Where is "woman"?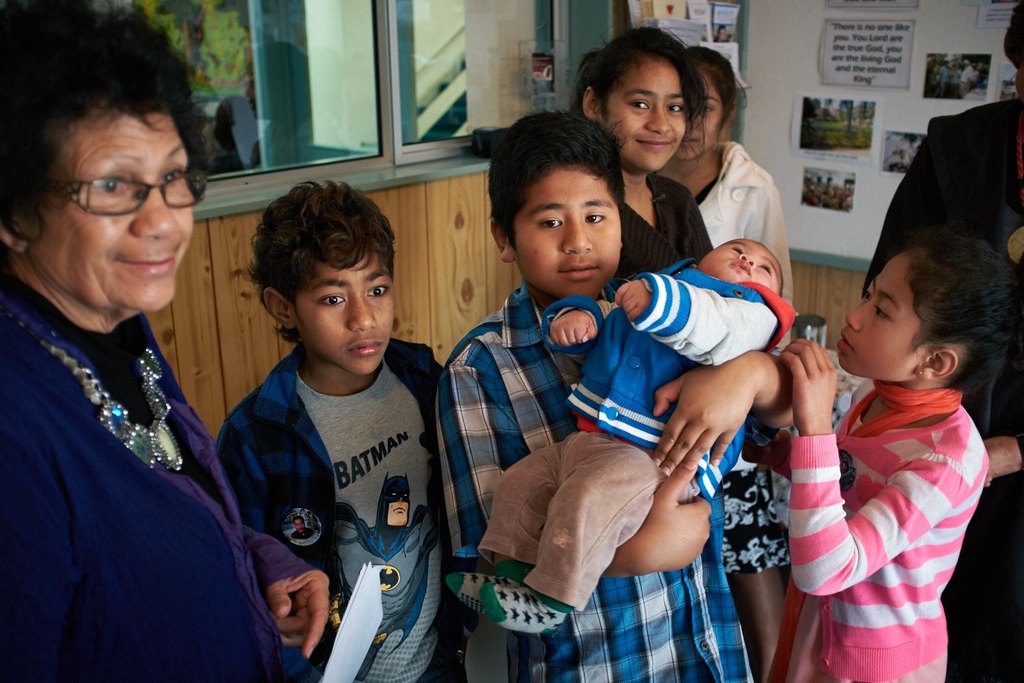
rect(0, 0, 338, 682).
